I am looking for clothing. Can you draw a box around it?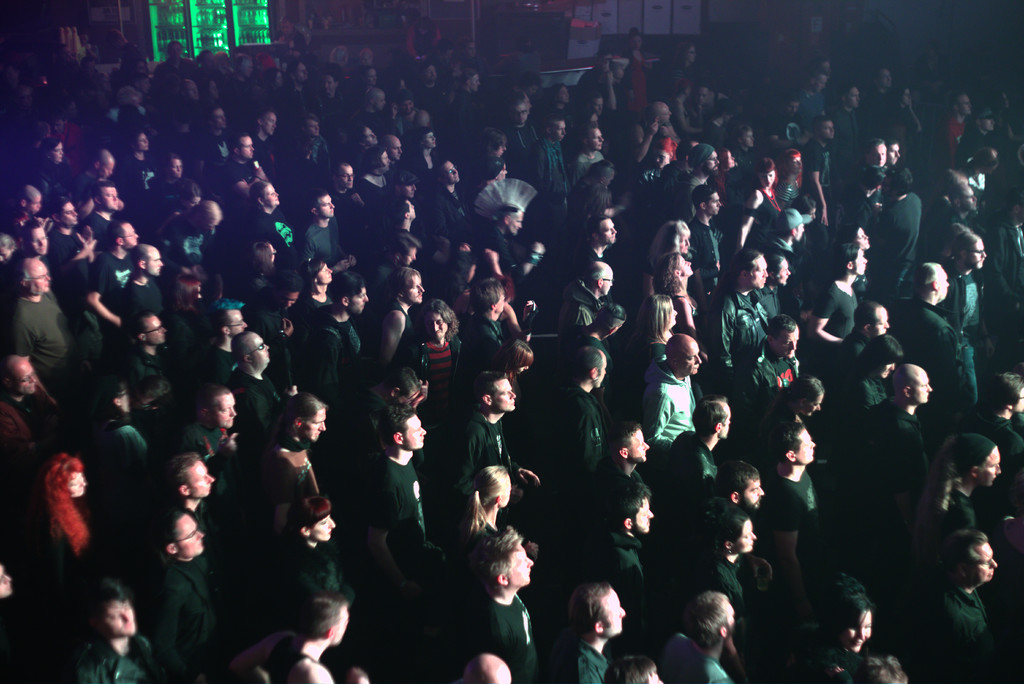
Sure, the bounding box is 153 556 220 678.
